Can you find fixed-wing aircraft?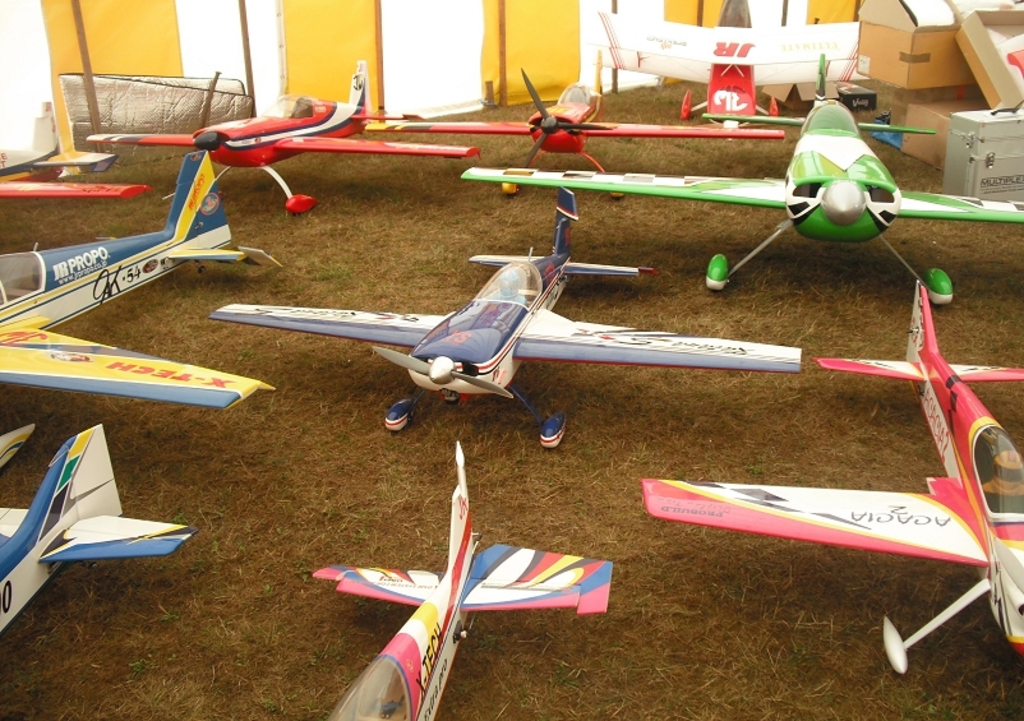
Yes, bounding box: (left=465, top=51, right=1023, bottom=306).
